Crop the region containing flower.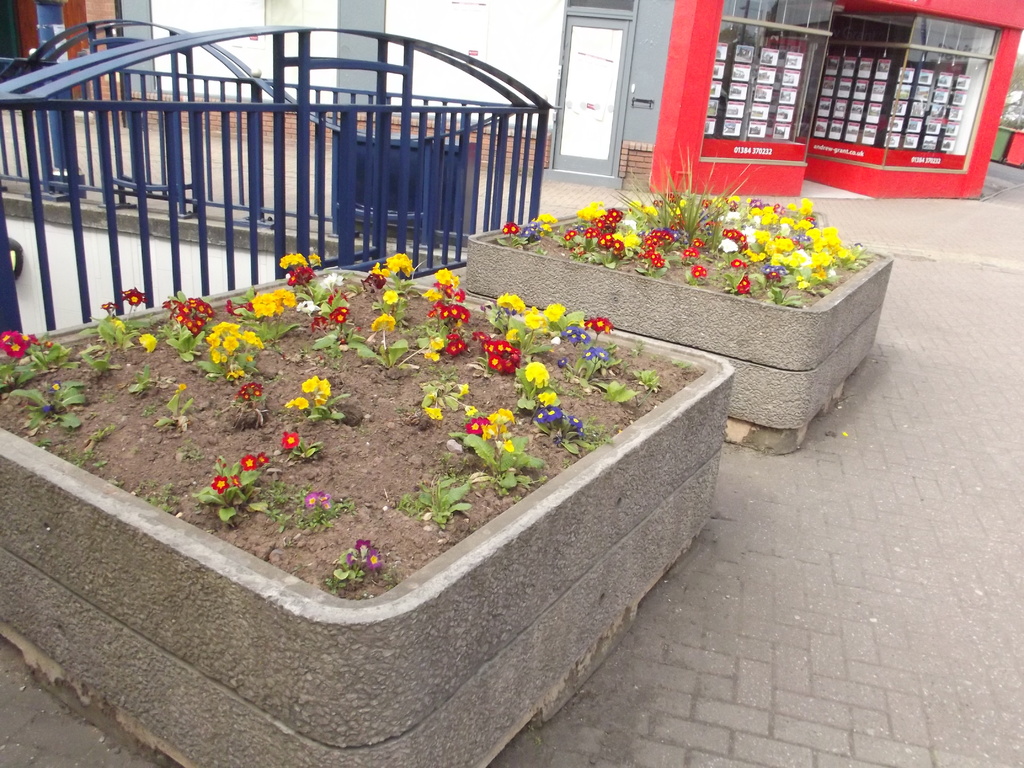
Crop region: box=[284, 430, 300, 446].
